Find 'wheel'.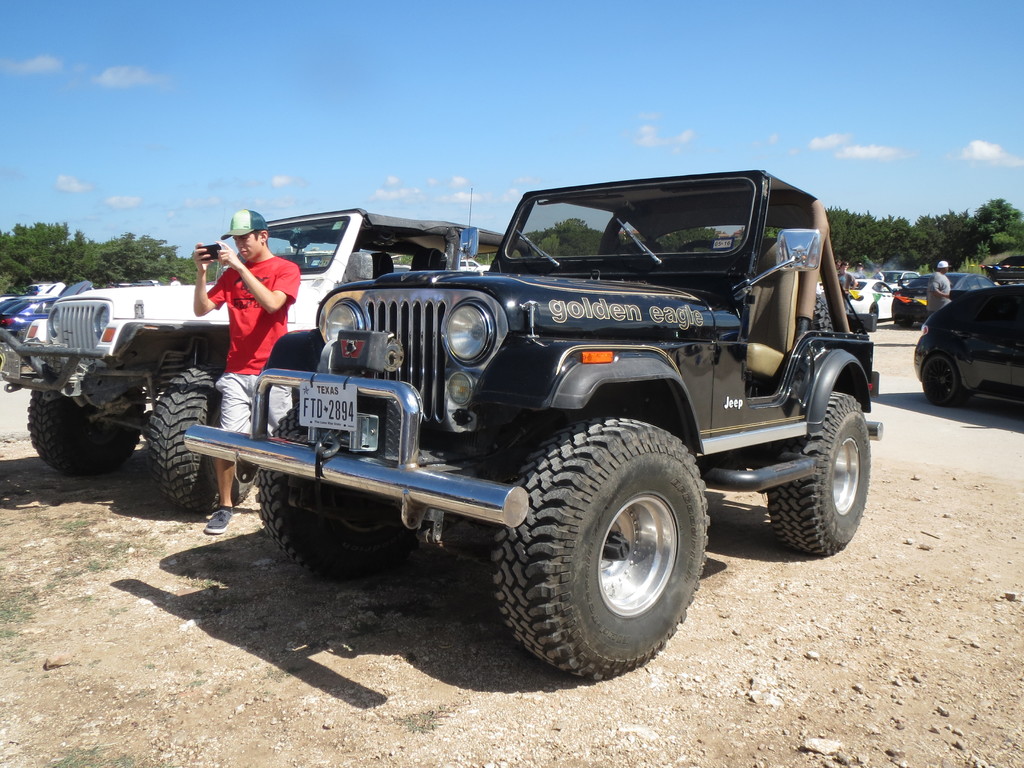
region(258, 406, 422, 582).
